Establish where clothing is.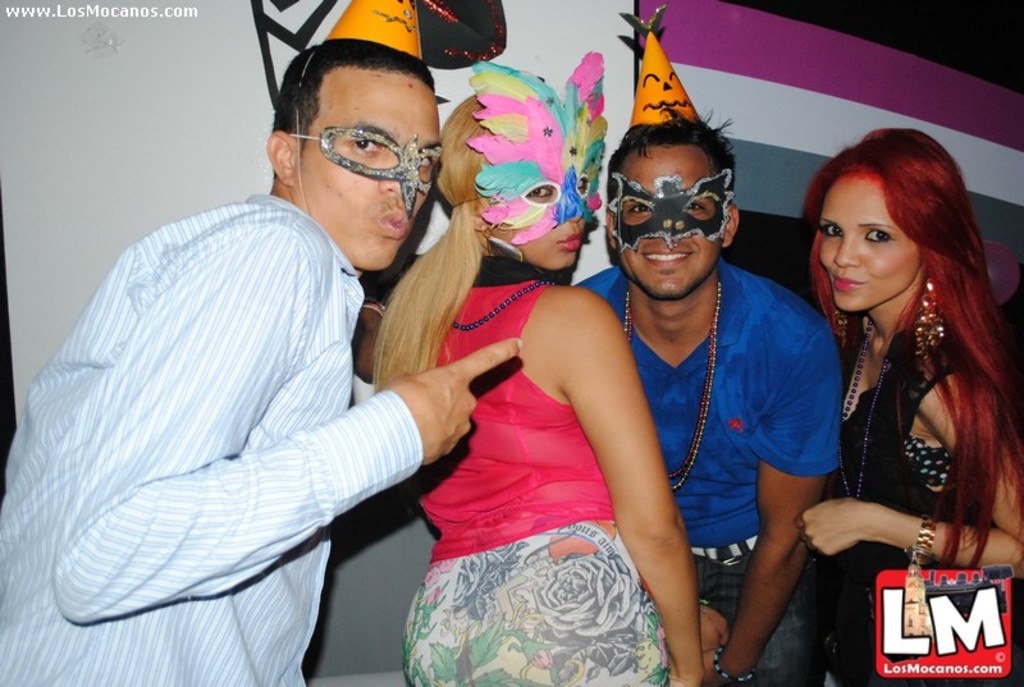
Established at pyautogui.locateOnScreen(402, 256, 660, 686).
